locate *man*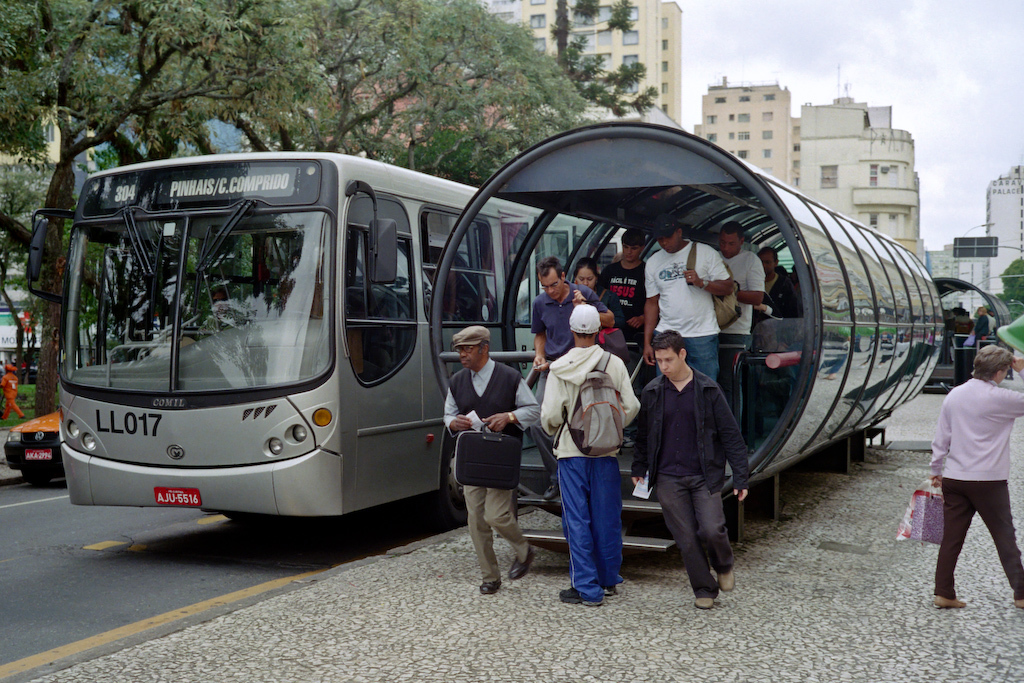
bbox=[533, 254, 614, 371]
